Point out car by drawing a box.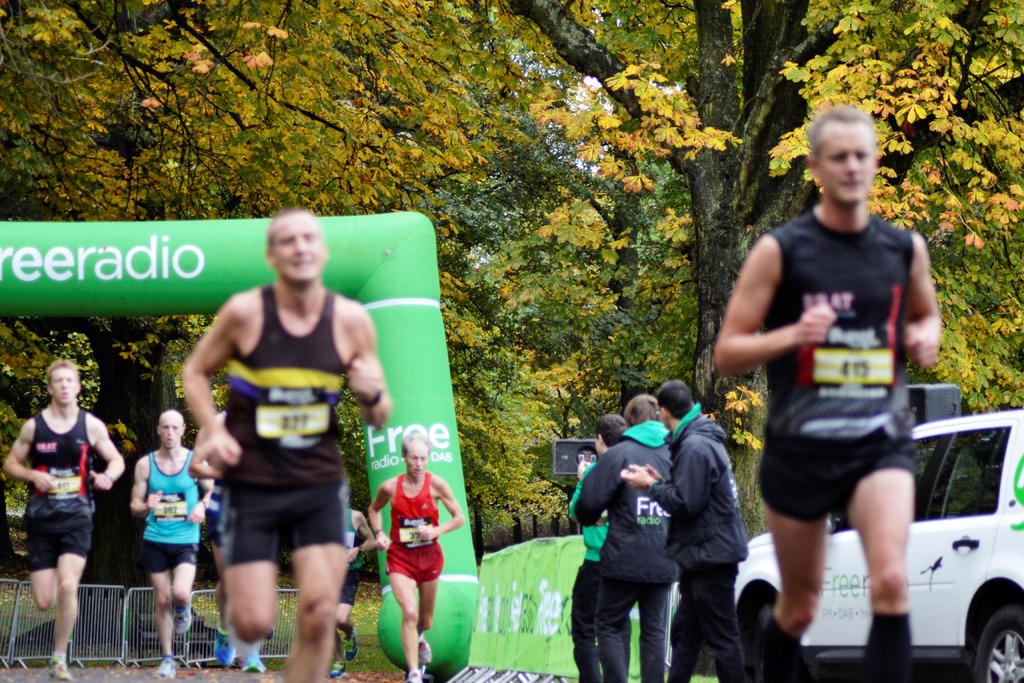
(770,375,1016,680).
